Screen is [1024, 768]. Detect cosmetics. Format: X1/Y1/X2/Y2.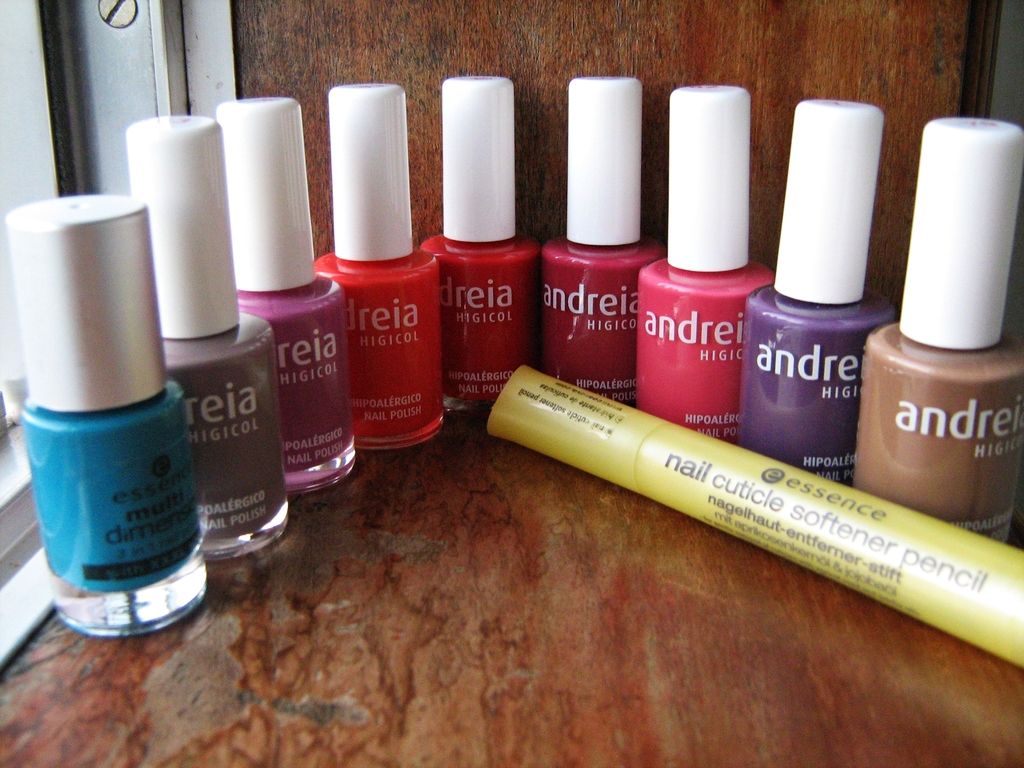
324/82/440/443.
